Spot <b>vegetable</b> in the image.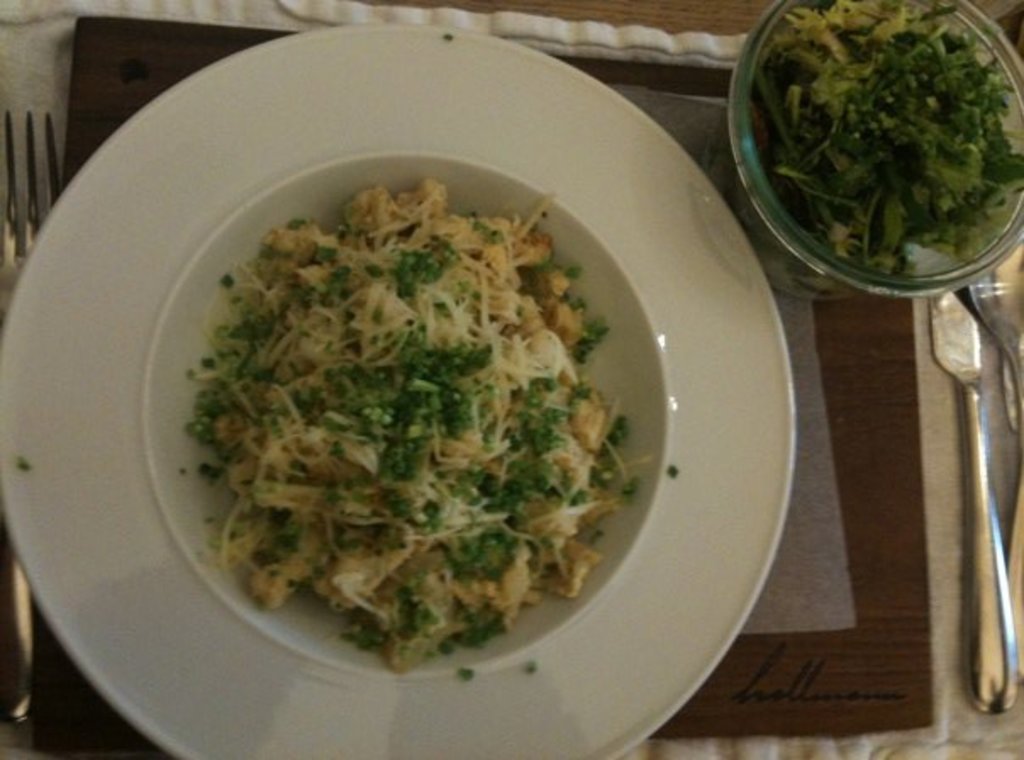
<b>vegetable</b> found at 760,0,1022,273.
